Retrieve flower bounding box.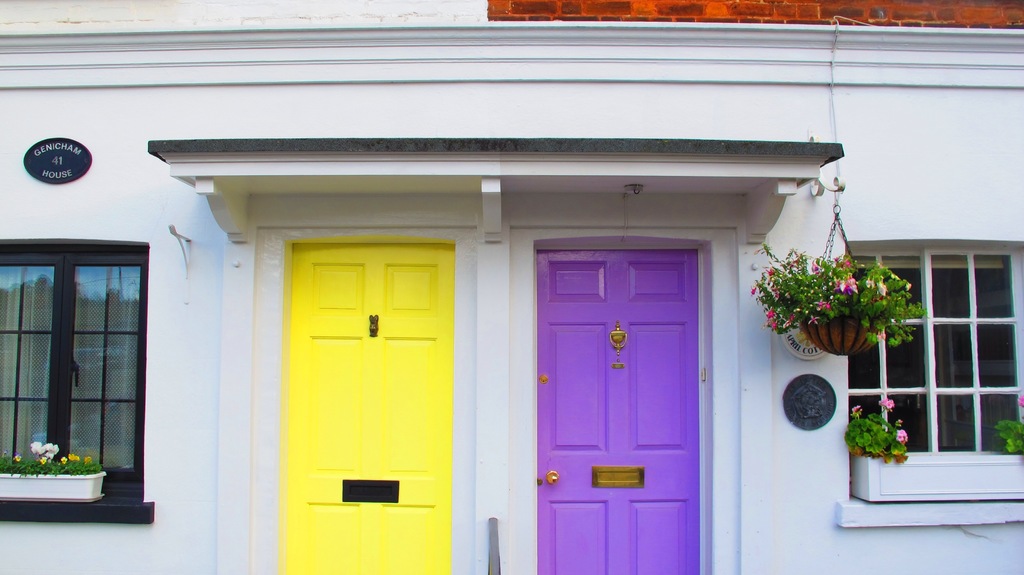
Bounding box: 1017, 393, 1023, 409.
